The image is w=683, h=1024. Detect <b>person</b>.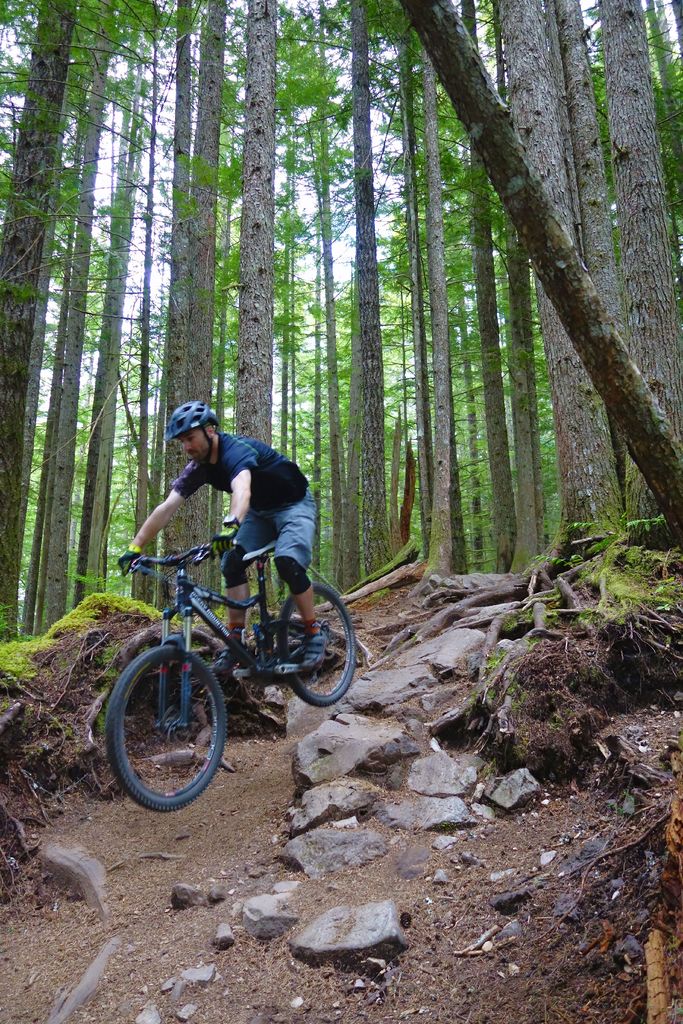
Detection: x1=120 y1=401 x2=322 y2=673.
